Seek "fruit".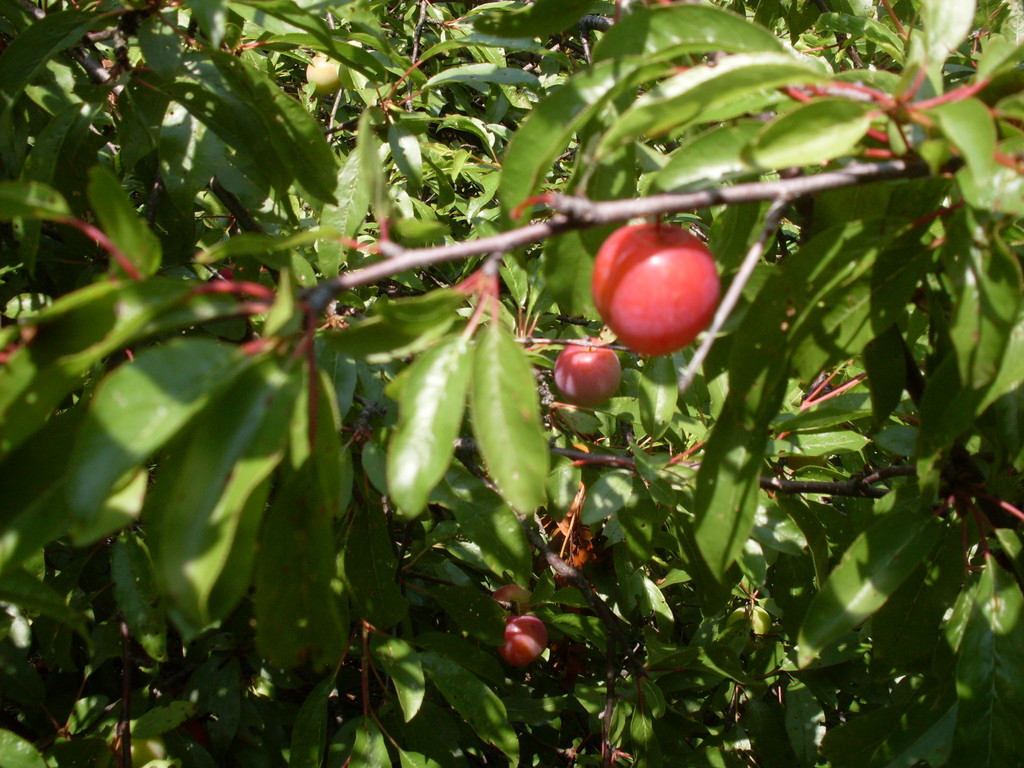
(490,584,530,611).
